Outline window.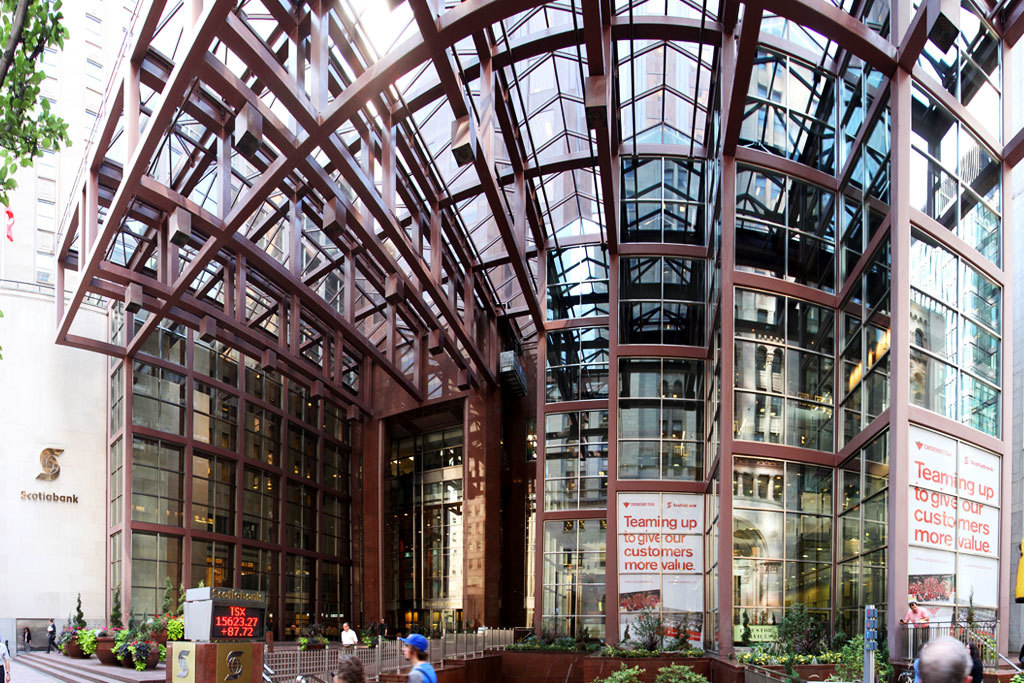
Outline: bbox=(538, 327, 602, 645).
